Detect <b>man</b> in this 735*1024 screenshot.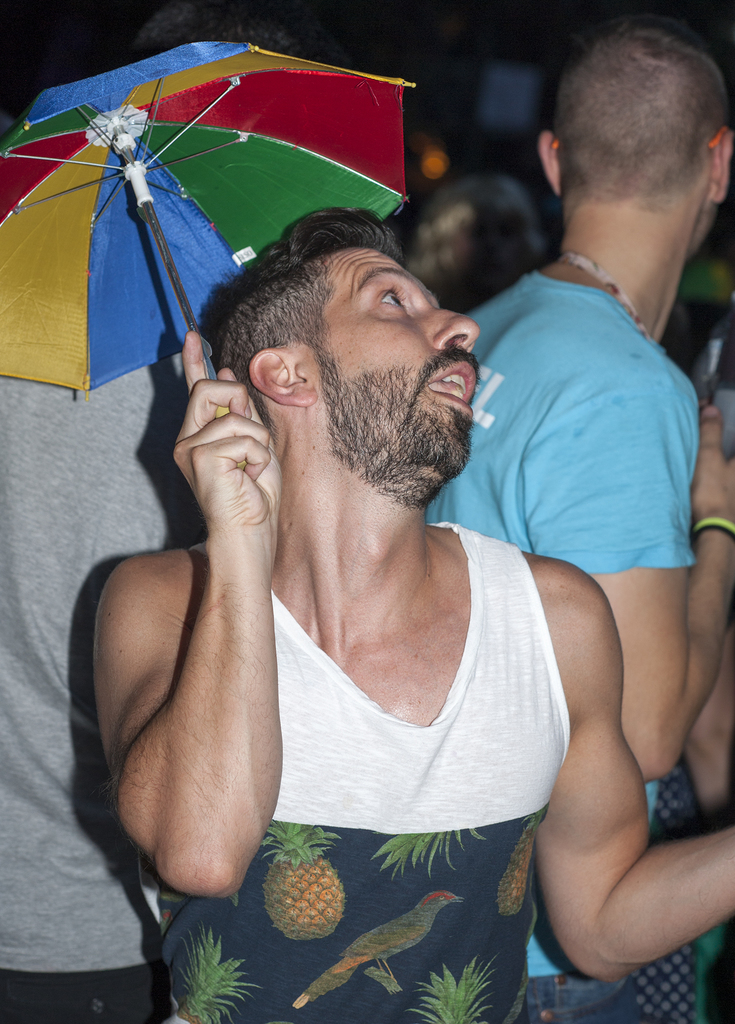
Detection: [79,204,734,1023].
